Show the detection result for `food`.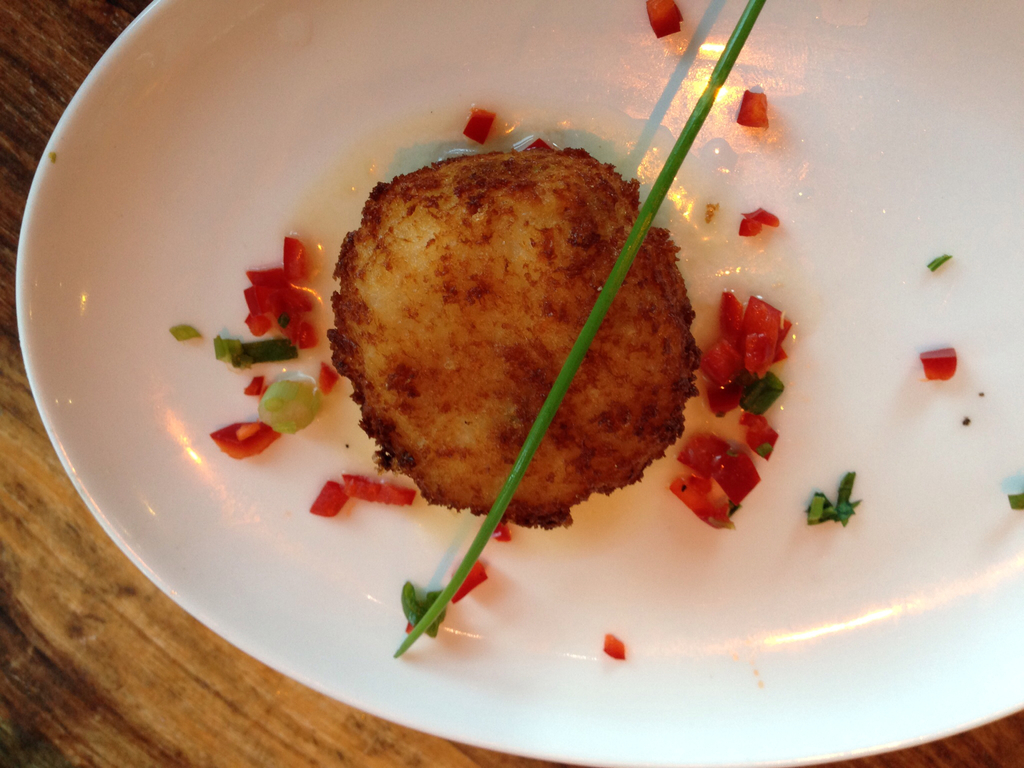
979:390:984:396.
